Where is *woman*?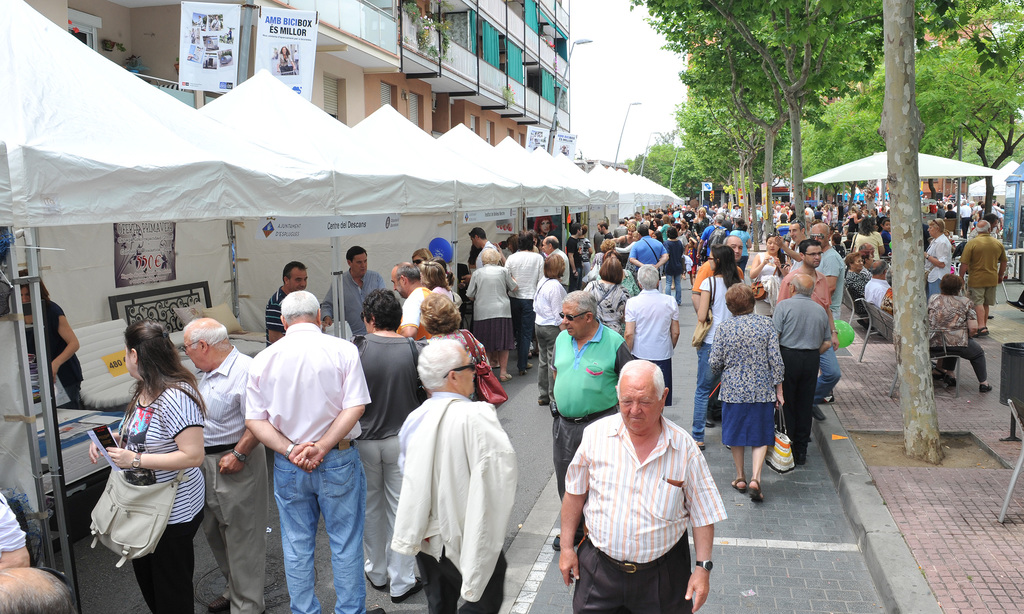
rect(530, 229, 543, 247).
